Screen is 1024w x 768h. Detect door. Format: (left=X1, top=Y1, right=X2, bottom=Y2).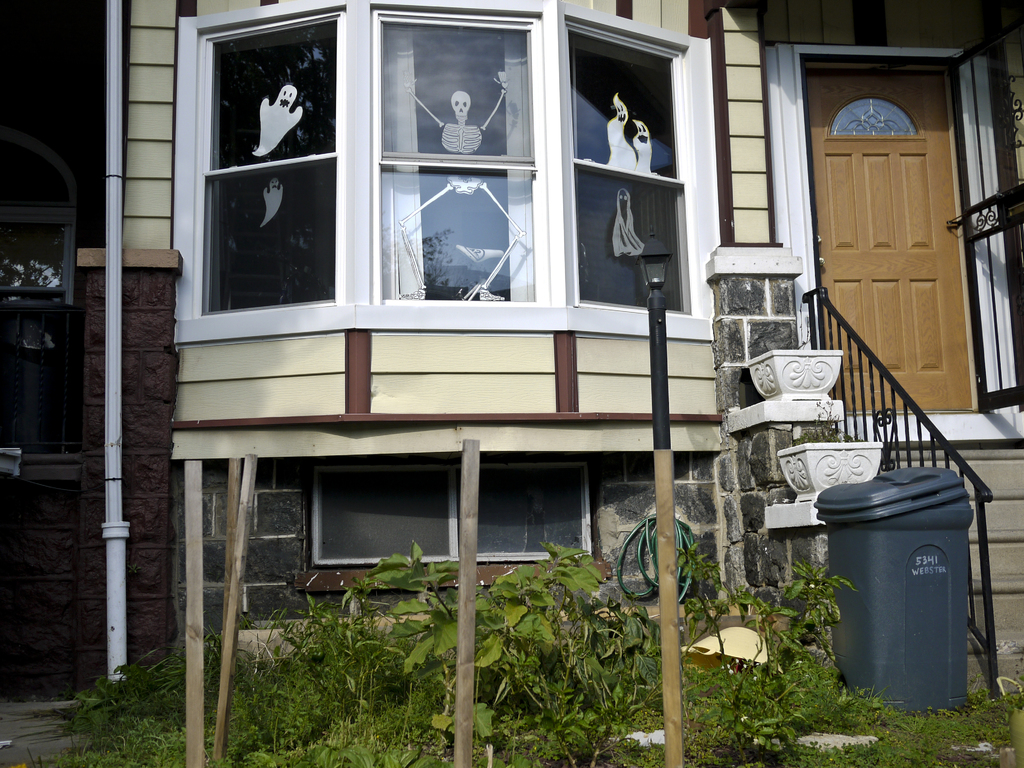
(left=805, top=73, right=975, bottom=410).
